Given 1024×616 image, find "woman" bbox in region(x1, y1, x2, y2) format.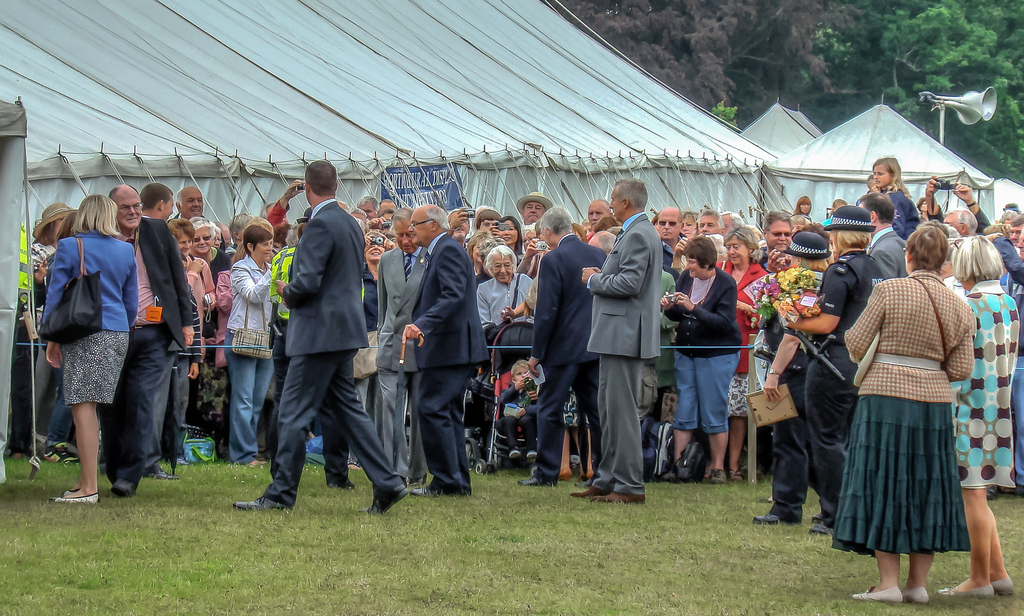
region(837, 228, 977, 601).
